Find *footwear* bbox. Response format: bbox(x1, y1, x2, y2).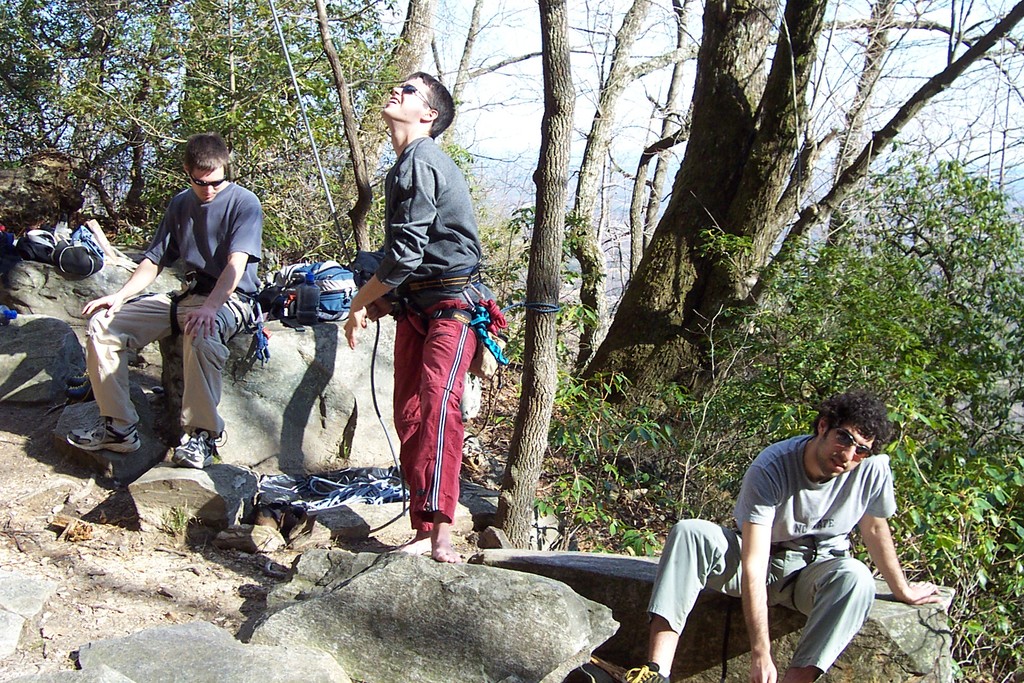
bbox(170, 429, 224, 470).
